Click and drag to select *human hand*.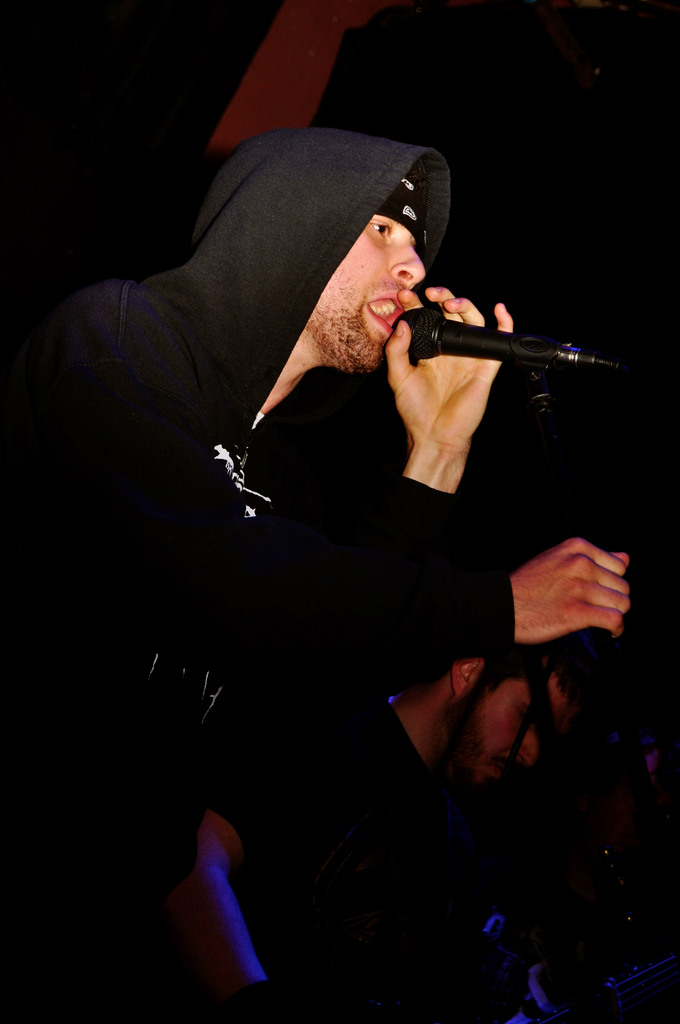
Selection: rect(380, 283, 515, 463).
